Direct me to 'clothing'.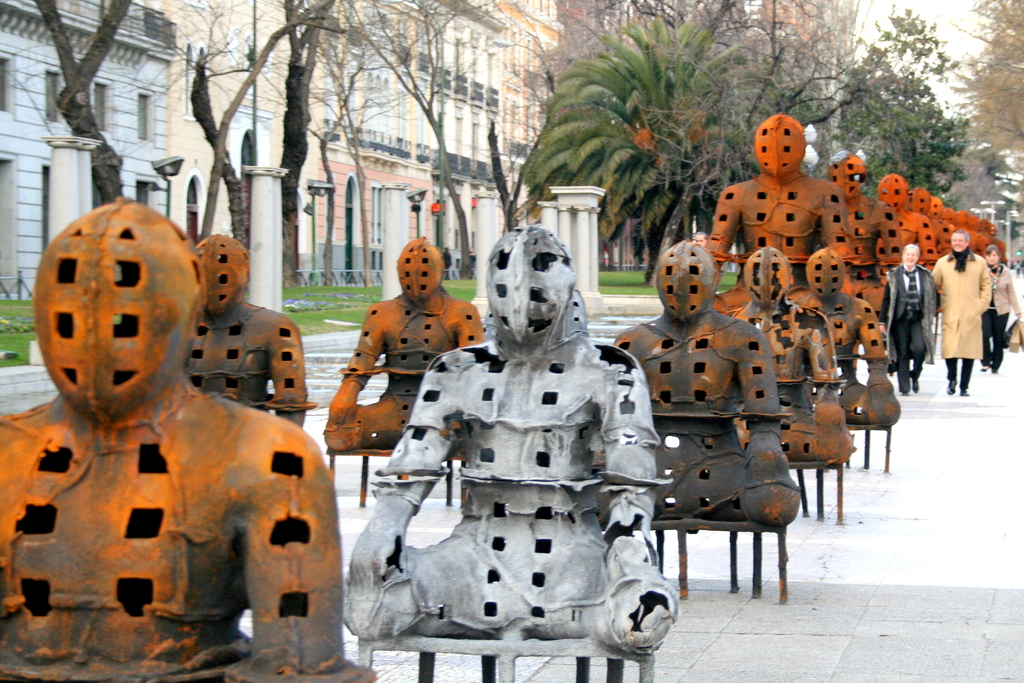
Direction: x1=929, y1=221, x2=1005, y2=389.
